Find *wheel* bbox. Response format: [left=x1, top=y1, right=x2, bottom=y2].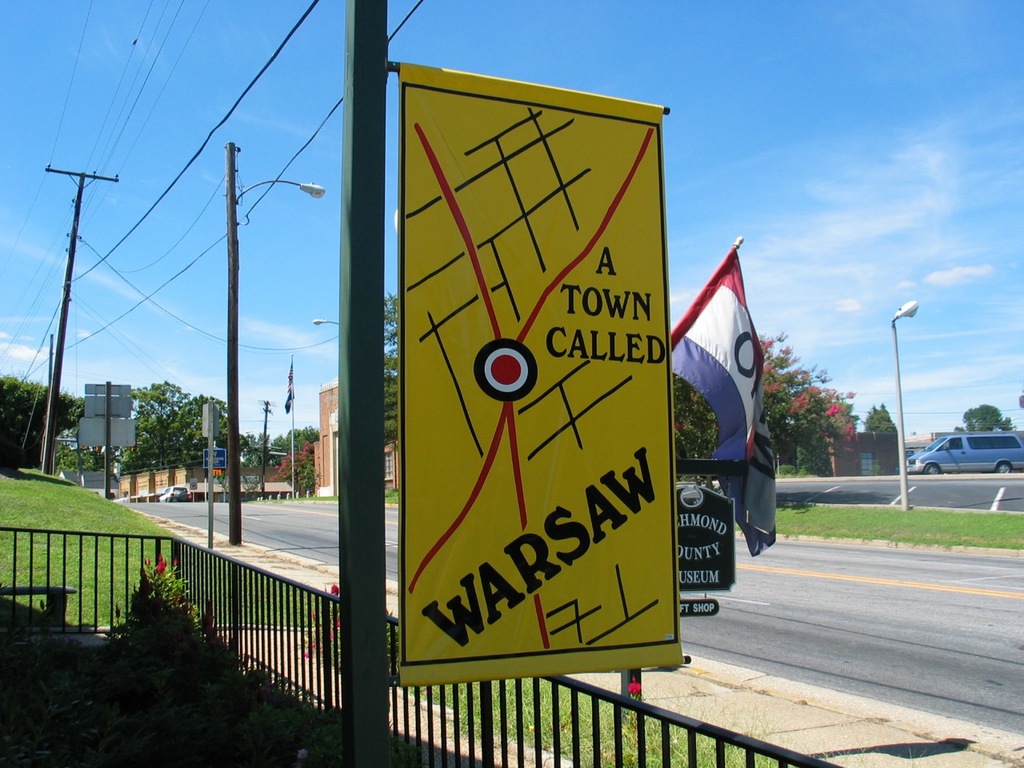
[left=923, top=460, right=946, bottom=473].
